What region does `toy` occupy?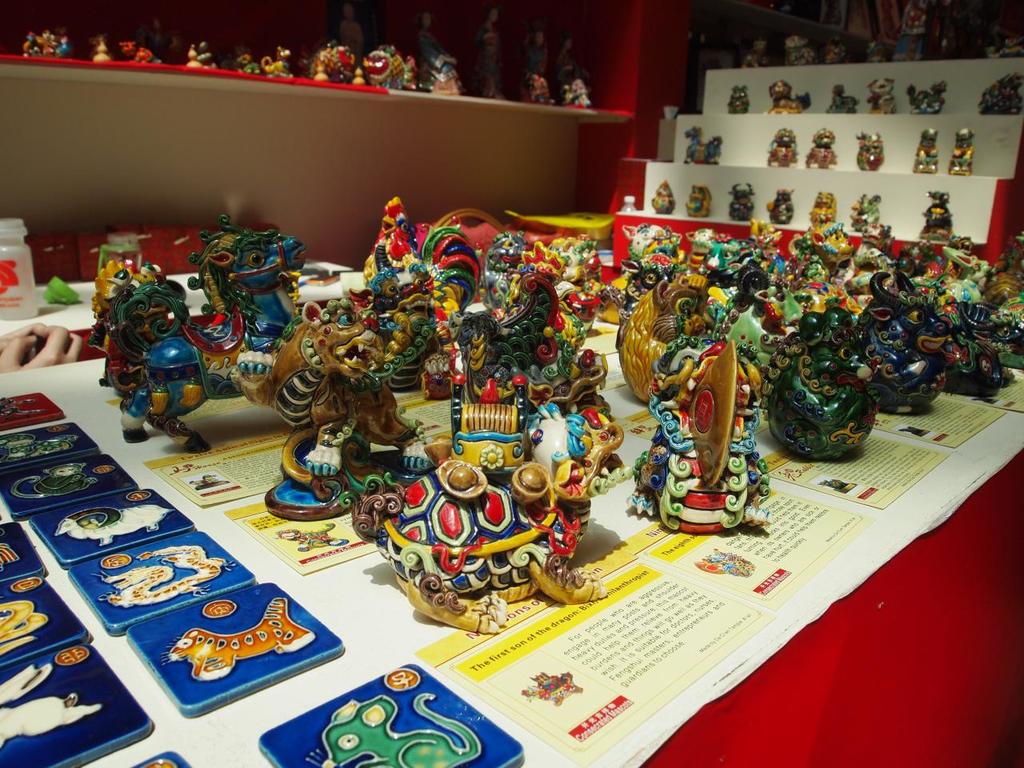
(419,15,465,99).
